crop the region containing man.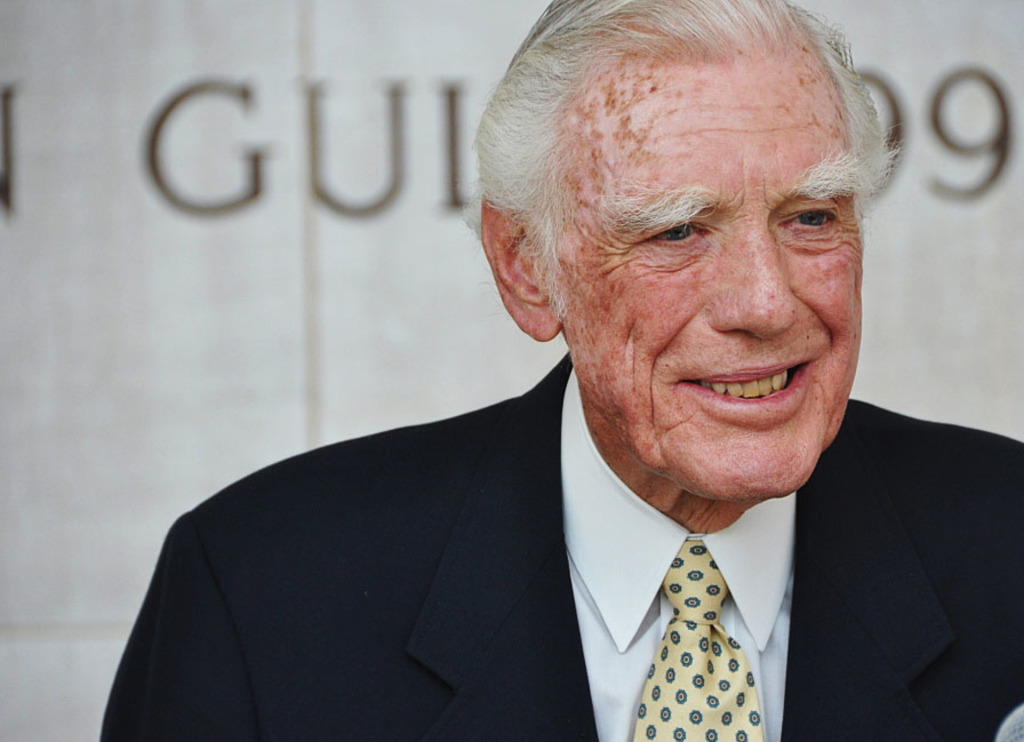
Crop region: bbox=[138, 15, 965, 728].
